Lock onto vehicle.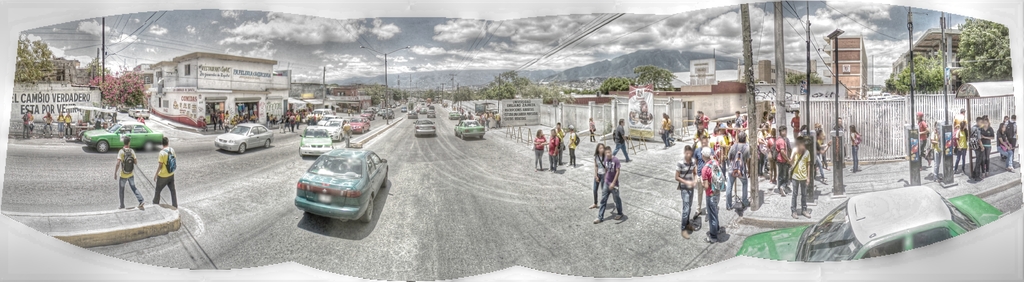
Locked: box(379, 109, 395, 122).
